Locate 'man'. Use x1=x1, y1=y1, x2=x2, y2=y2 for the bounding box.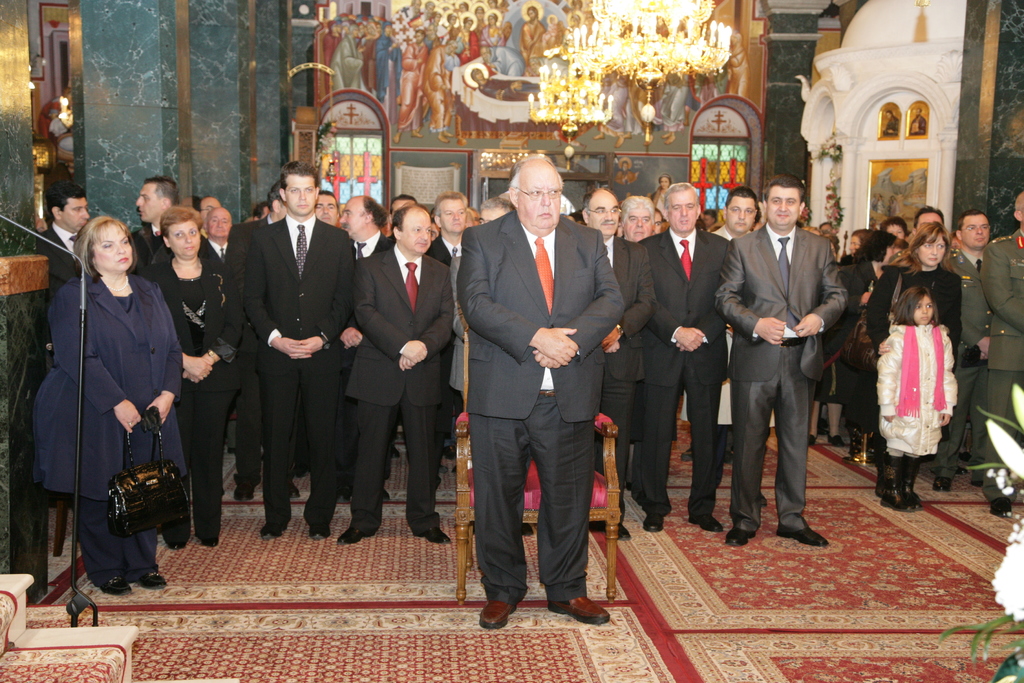
x1=456, y1=6, x2=476, y2=33.
